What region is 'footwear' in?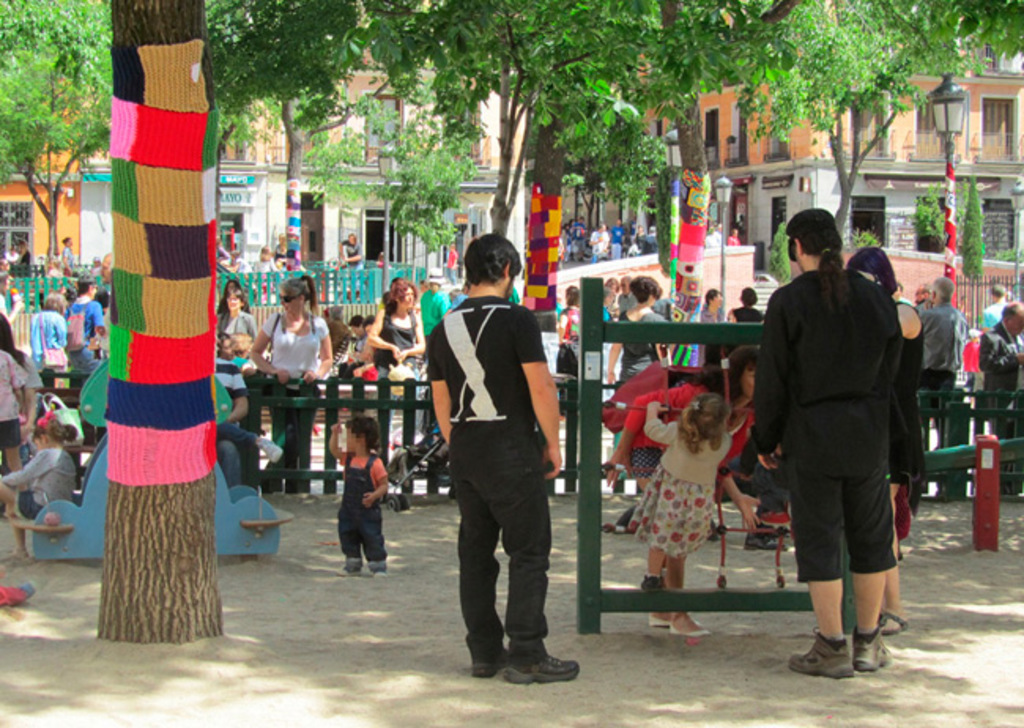
[336,563,364,575].
